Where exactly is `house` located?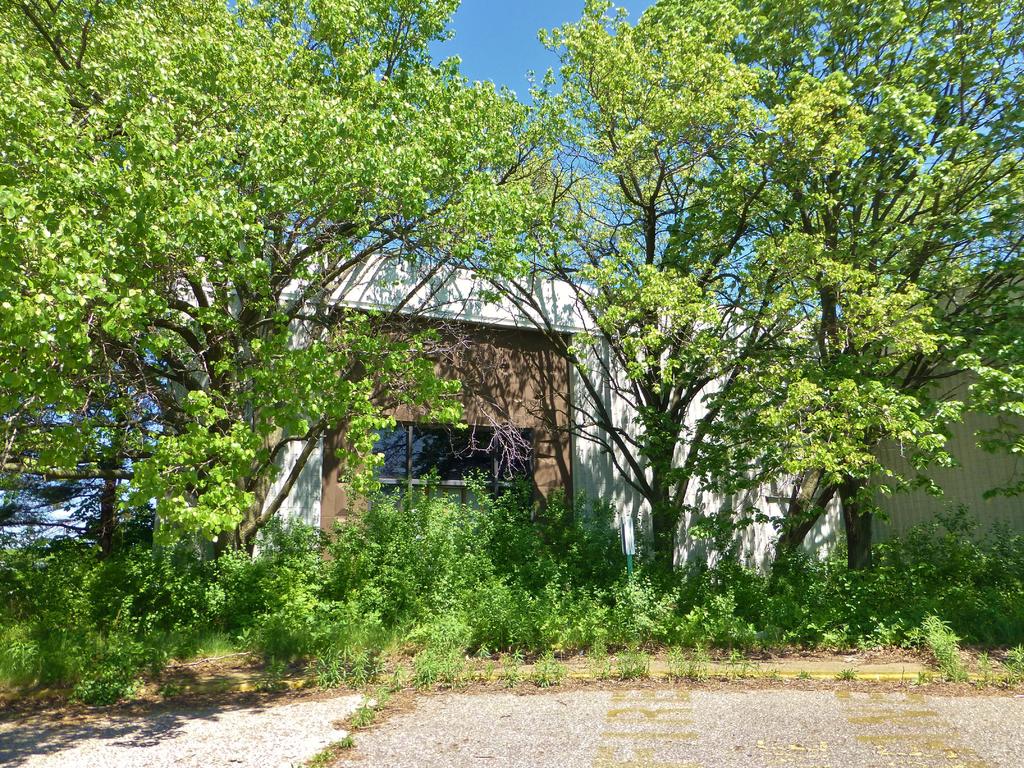
Its bounding box is (x1=159, y1=236, x2=855, y2=603).
